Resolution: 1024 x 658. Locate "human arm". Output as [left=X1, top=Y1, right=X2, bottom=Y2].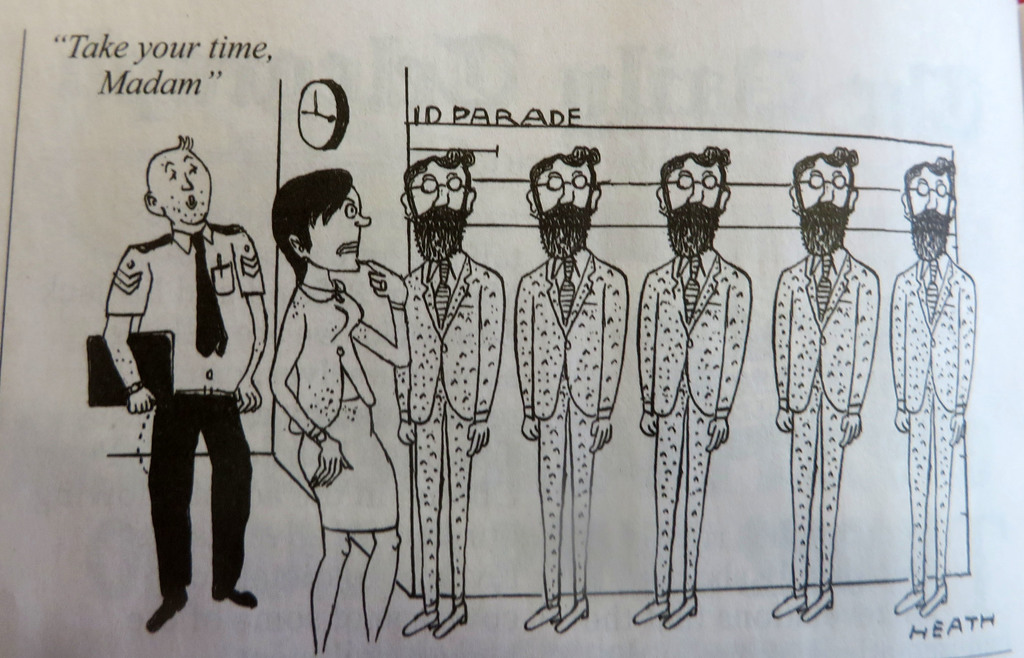
[left=890, top=271, right=913, bottom=429].
